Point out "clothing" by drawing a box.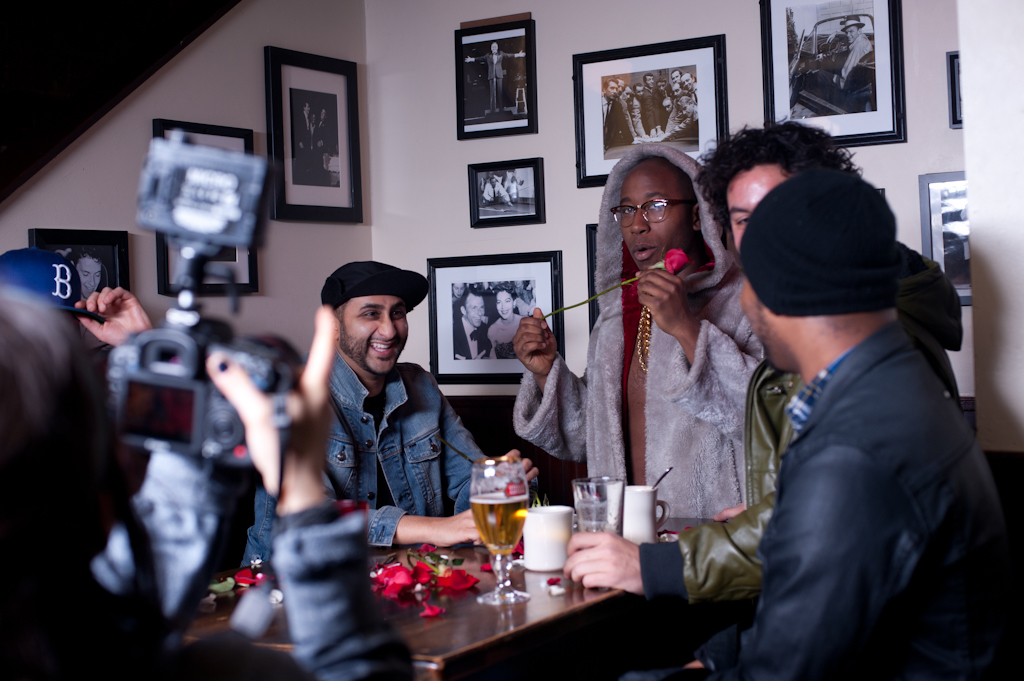
select_region(685, 100, 704, 131).
